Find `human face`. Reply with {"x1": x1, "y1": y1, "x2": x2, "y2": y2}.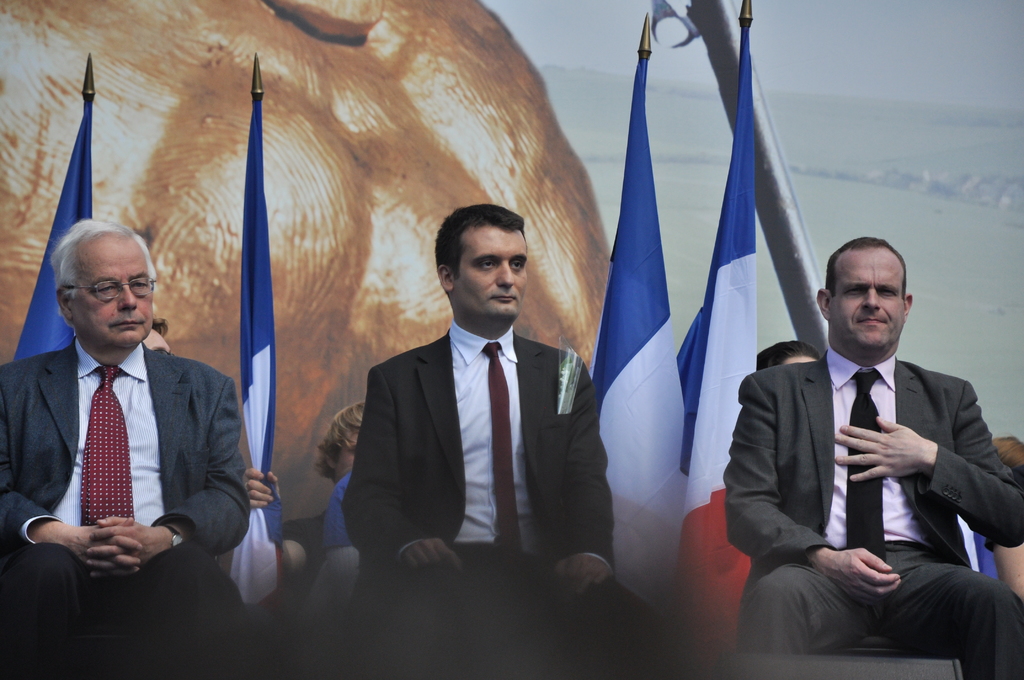
{"x1": 68, "y1": 234, "x2": 150, "y2": 353}.
